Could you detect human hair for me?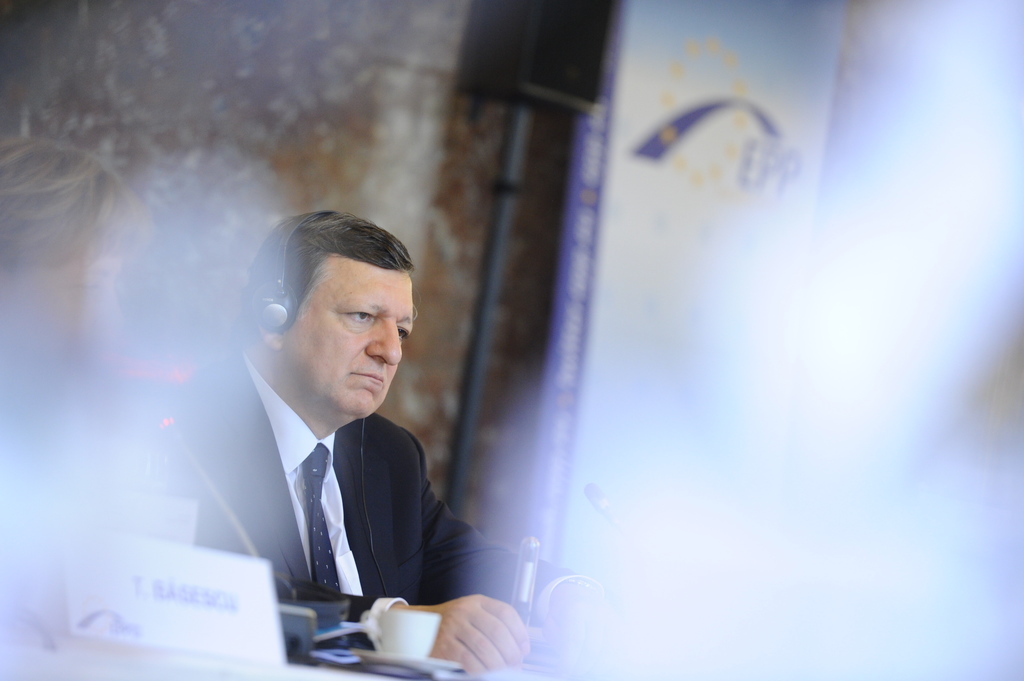
Detection result: left=249, top=202, right=417, bottom=368.
